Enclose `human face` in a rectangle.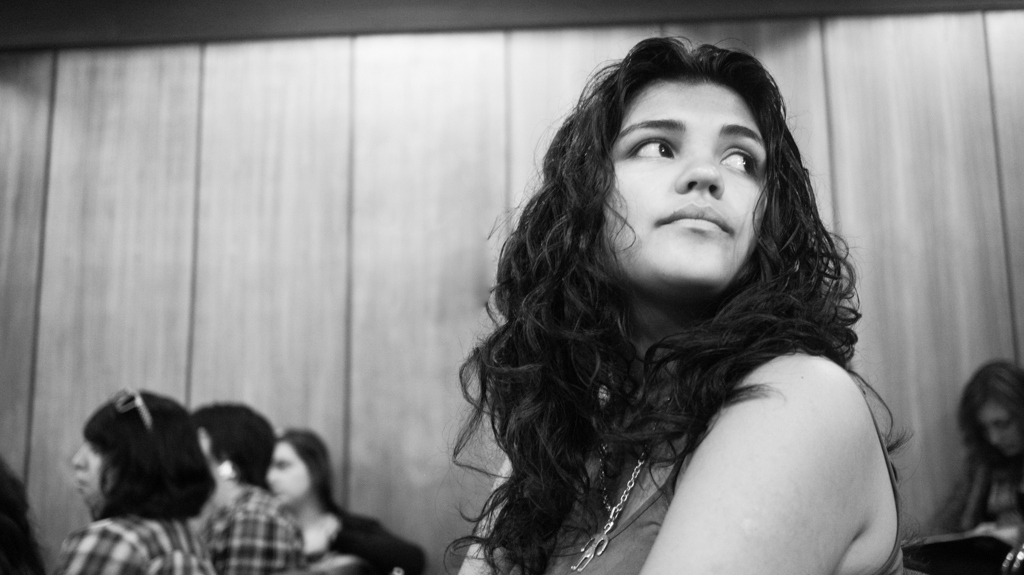
x1=598, y1=72, x2=771, y2=291.
